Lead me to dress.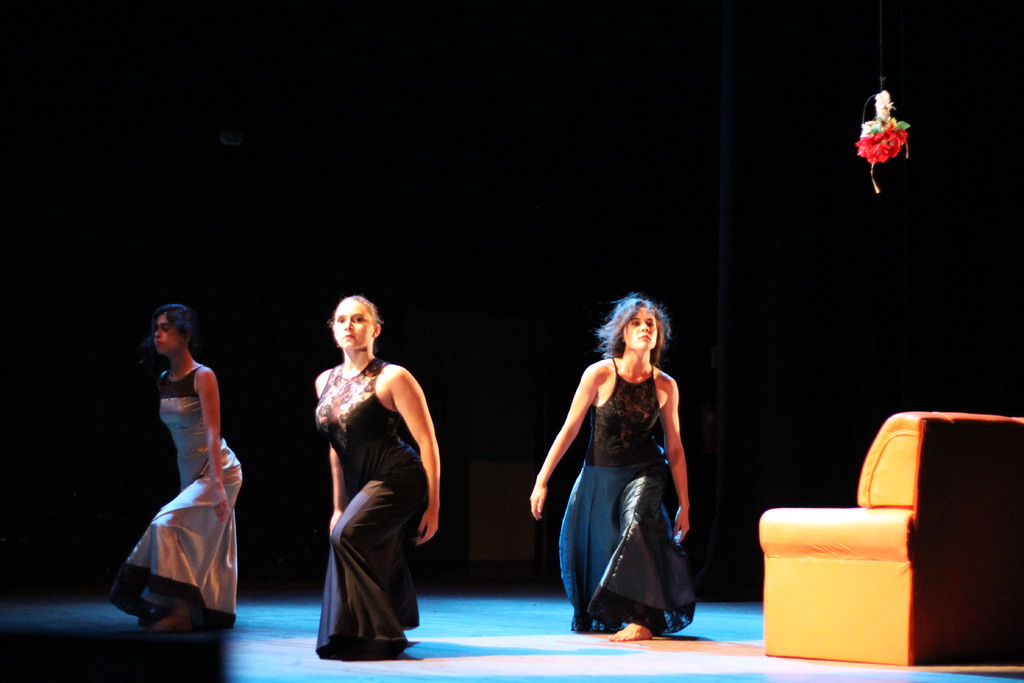
Lead to detection(123, 343, 235, 634).
